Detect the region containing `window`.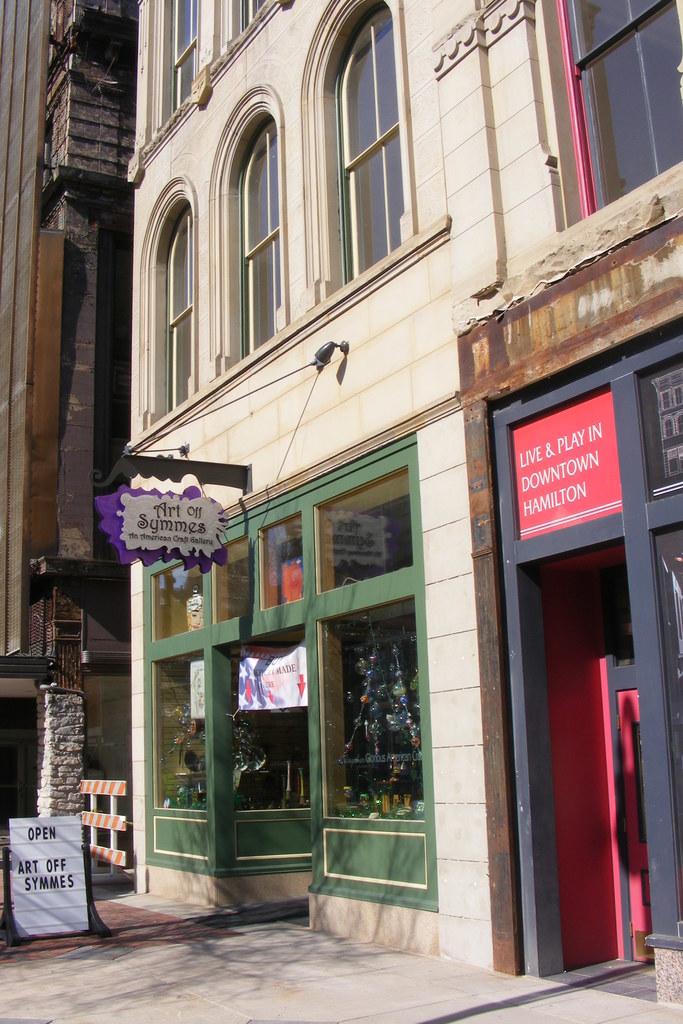
(210,78,305,398).
